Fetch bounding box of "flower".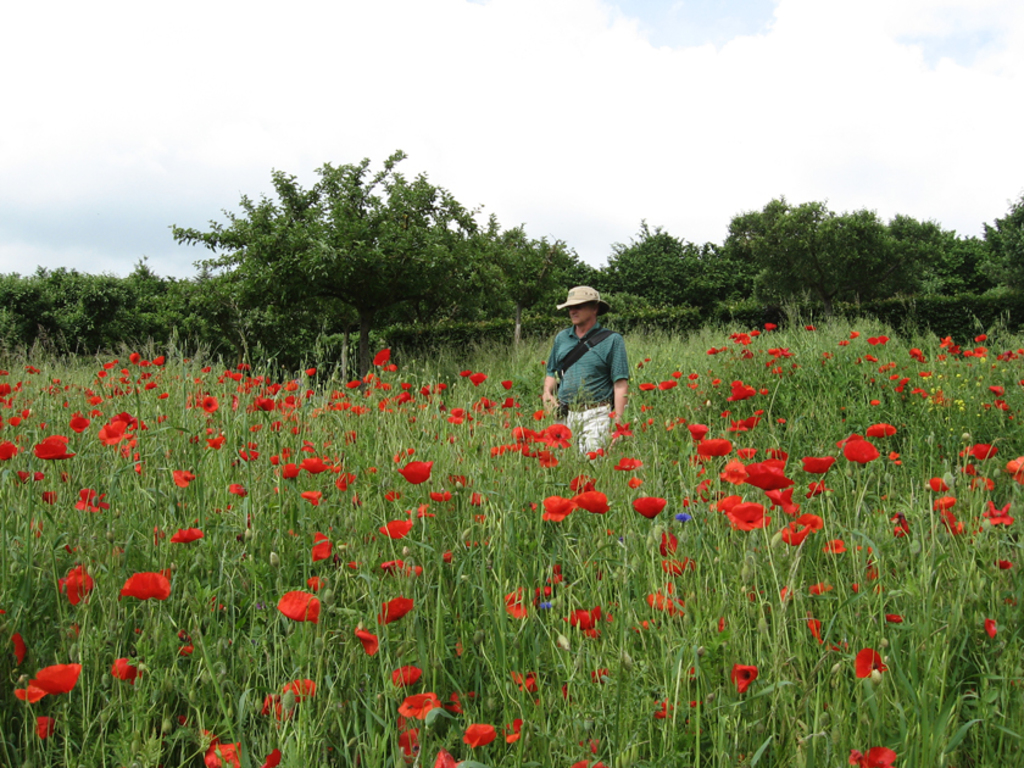
Bbox: left=594, top=670, right=610, bottom=684.
